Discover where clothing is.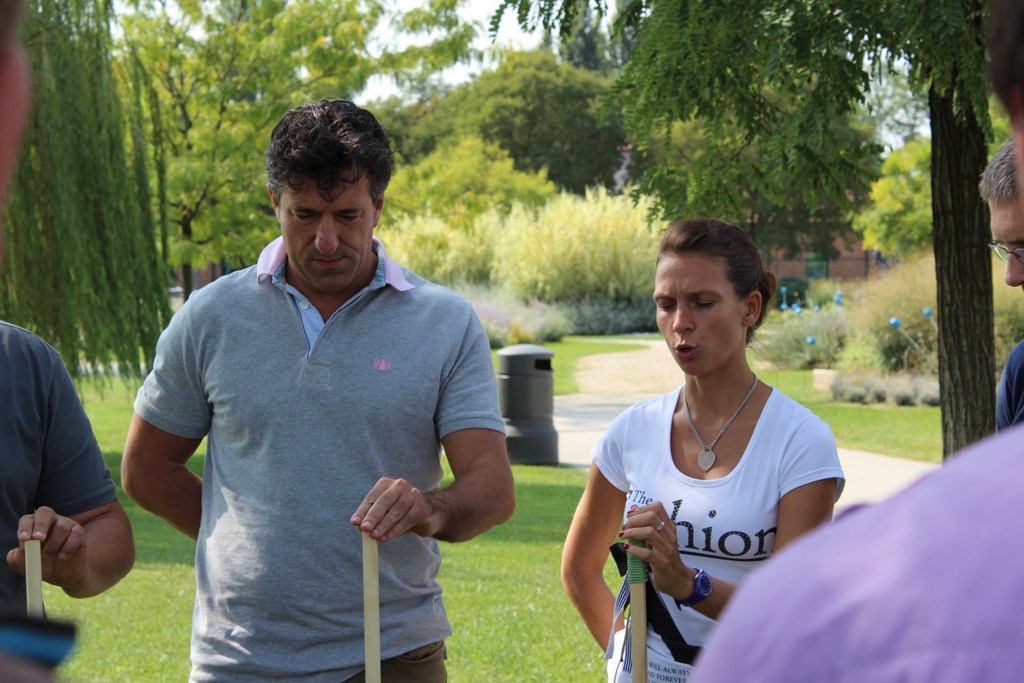
Discovered at l=988, t=333, r=1023, b=431.
